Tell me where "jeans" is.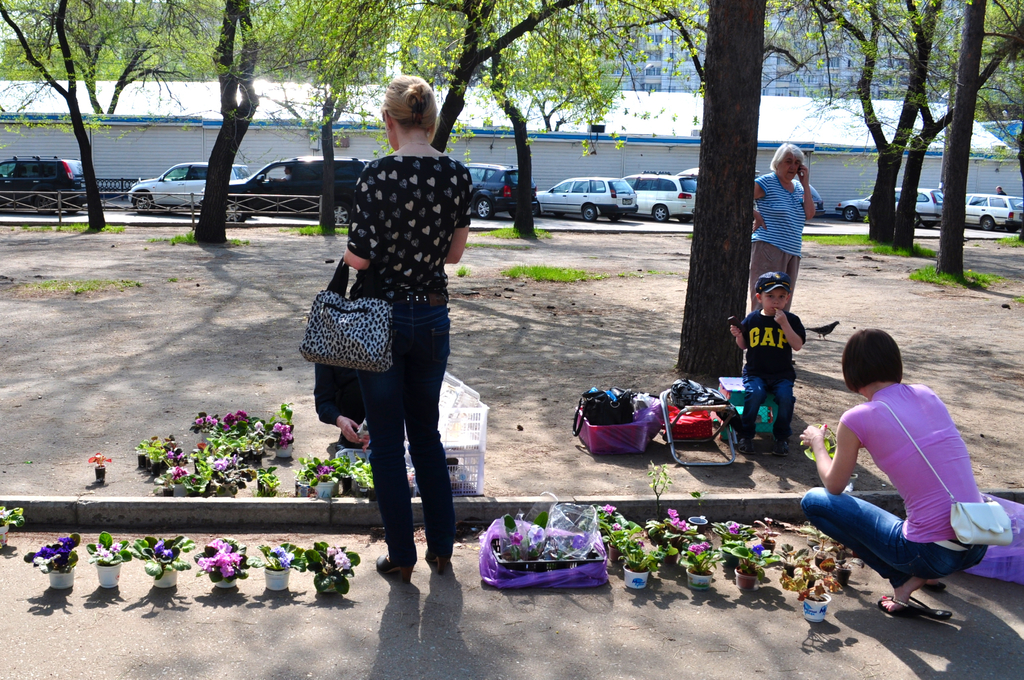
"jeans" is at 803:489:986:589.
